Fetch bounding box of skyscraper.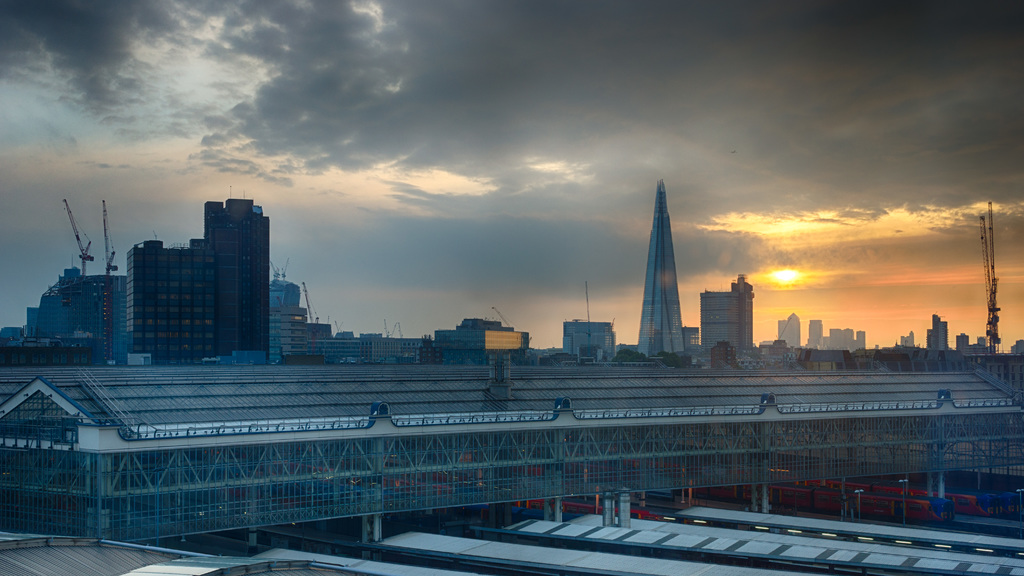
Bbox: 134,200,271,371.
